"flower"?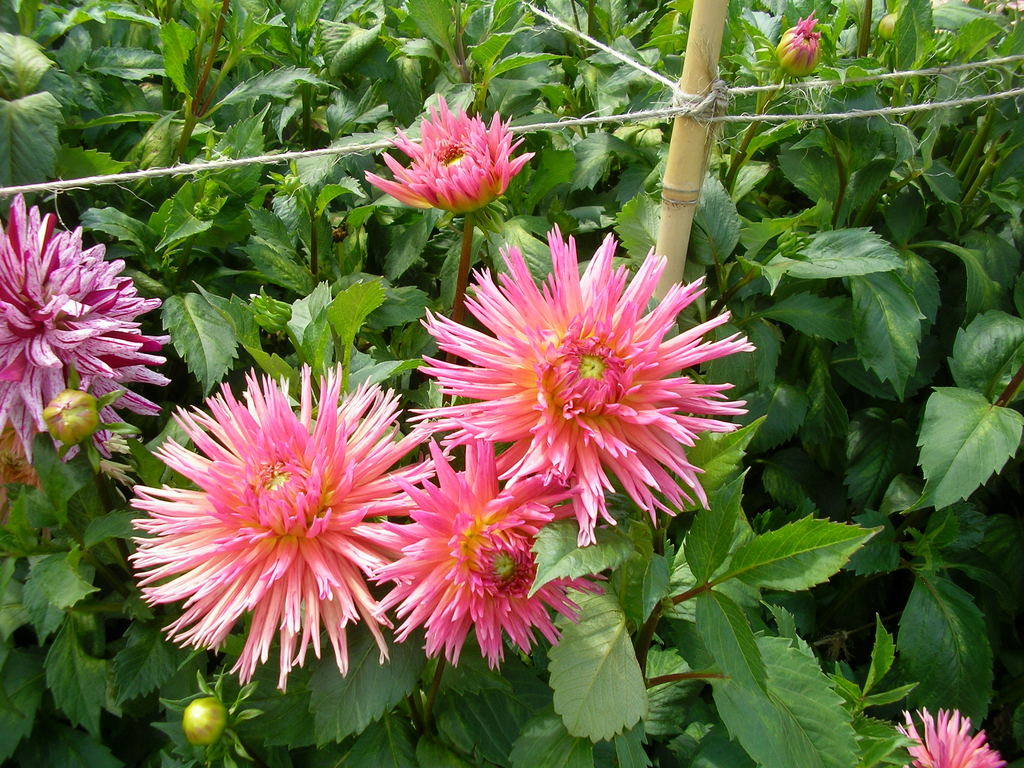
Rect(899, 708, 1011, 767)
